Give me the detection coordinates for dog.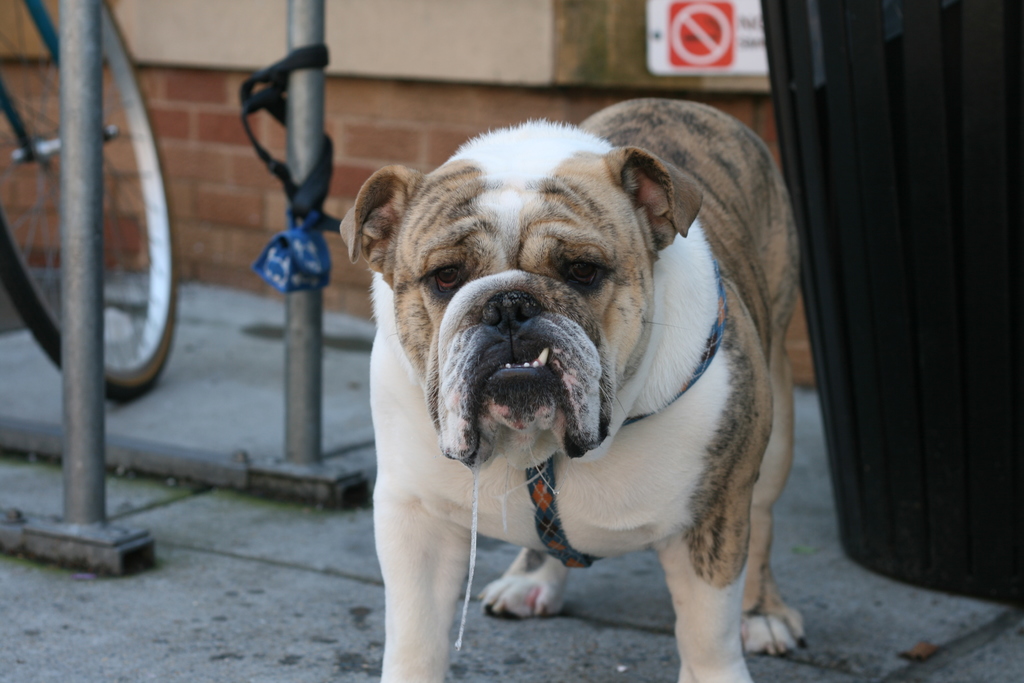
bbox(341, 99, 804, 682).
